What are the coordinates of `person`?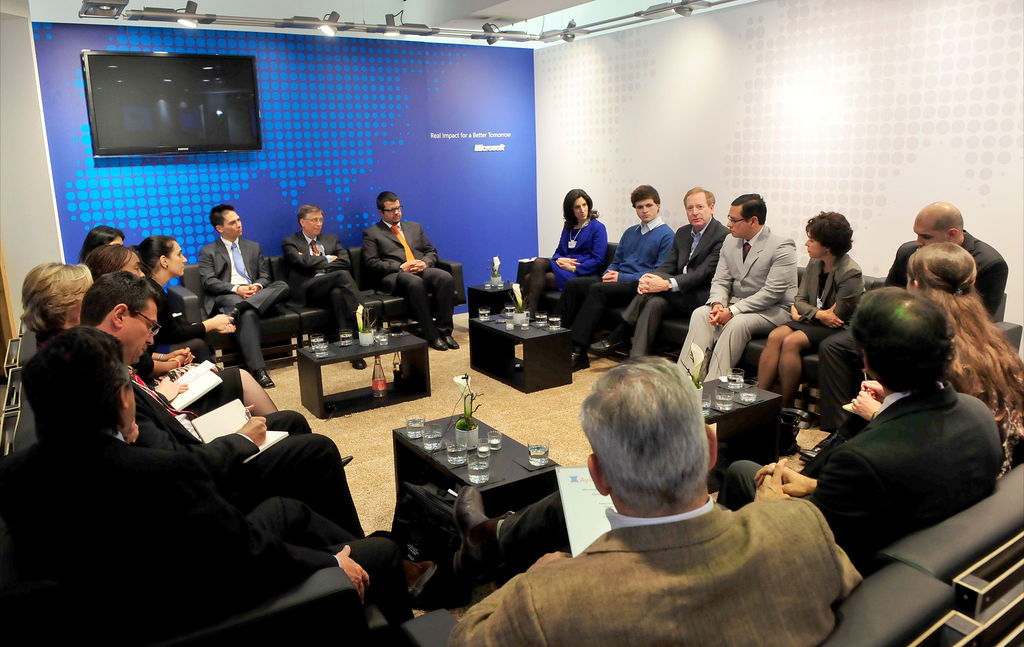
[814,279,991,553].
